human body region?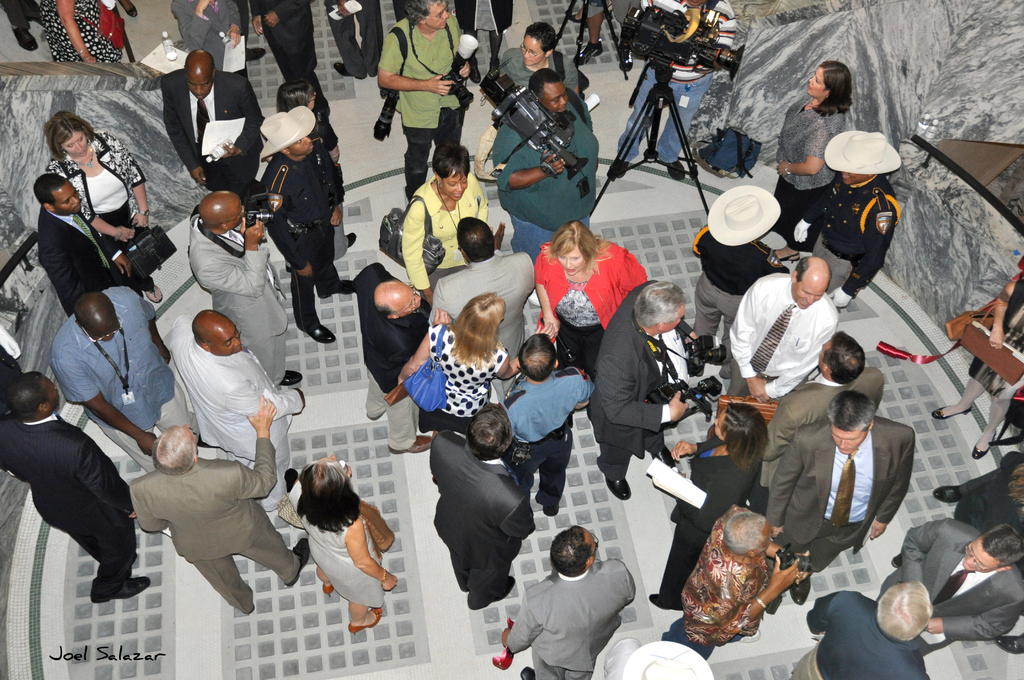
select_region(429, 405, 540, 615)
